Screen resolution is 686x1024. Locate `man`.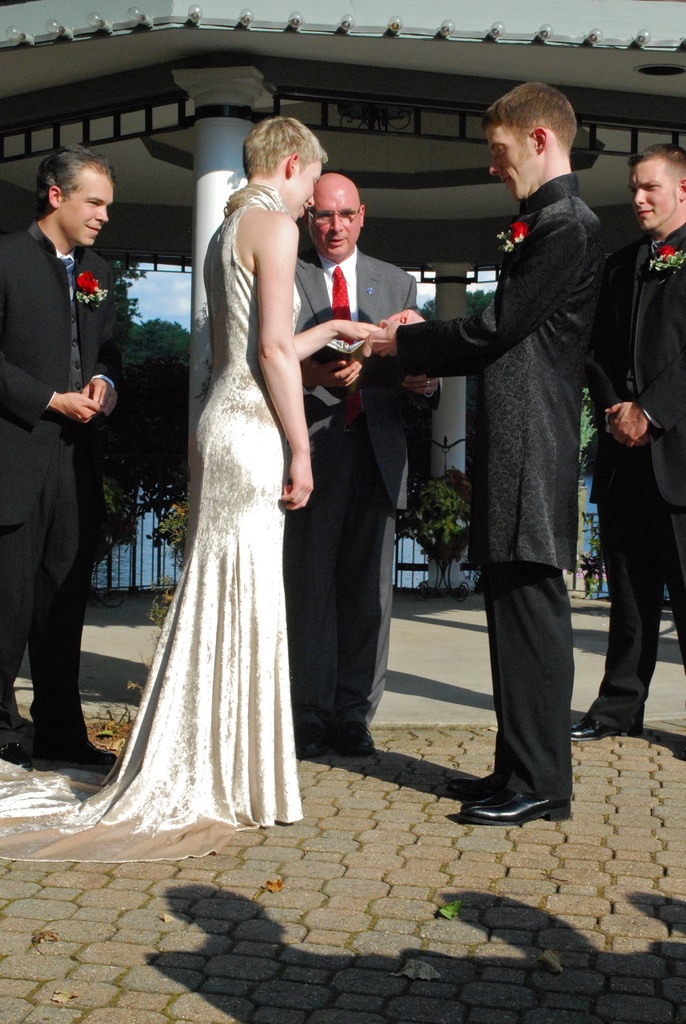
rect(393, 82, 620, 817).
